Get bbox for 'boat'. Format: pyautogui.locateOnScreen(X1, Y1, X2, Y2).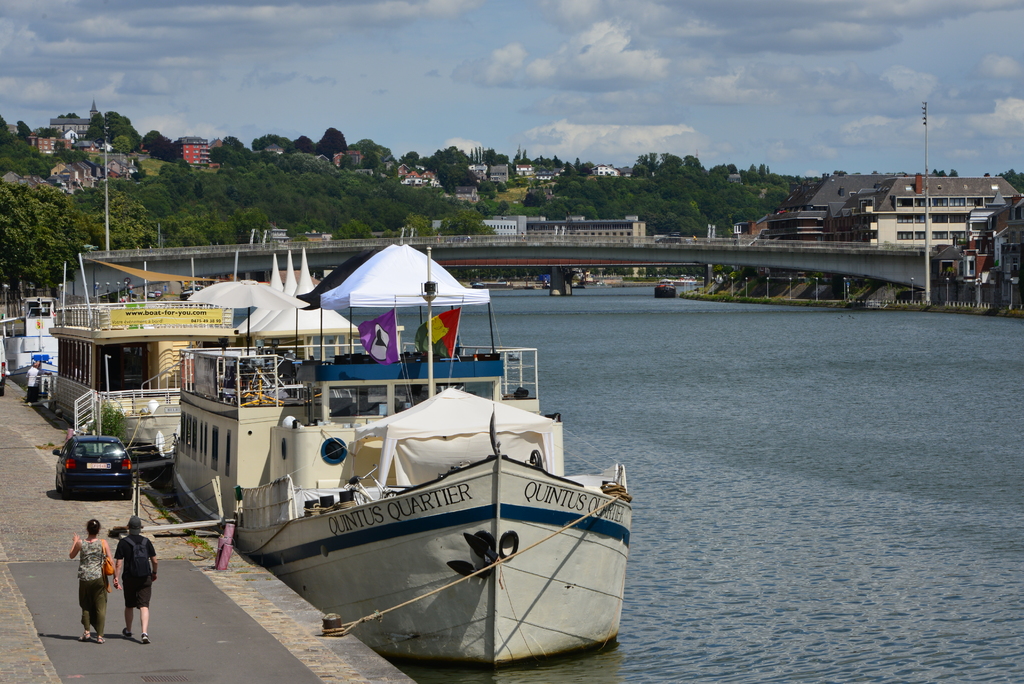
pyautogui.locateOnScreen(171, 240, 634, 667).
